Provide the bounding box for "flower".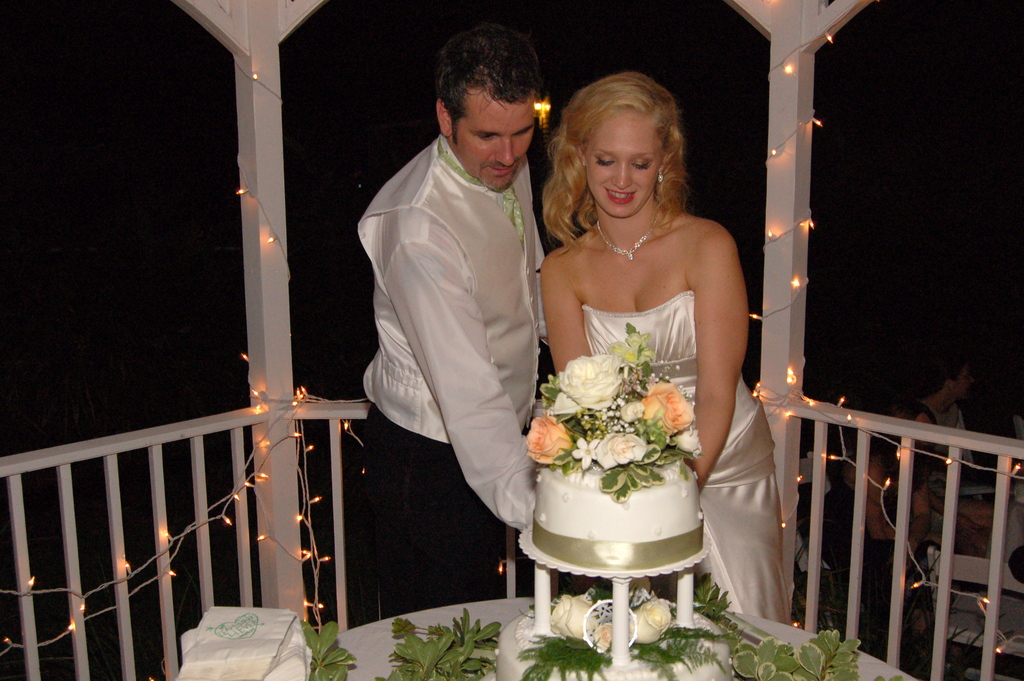
region(572, 436, 602, 466).
